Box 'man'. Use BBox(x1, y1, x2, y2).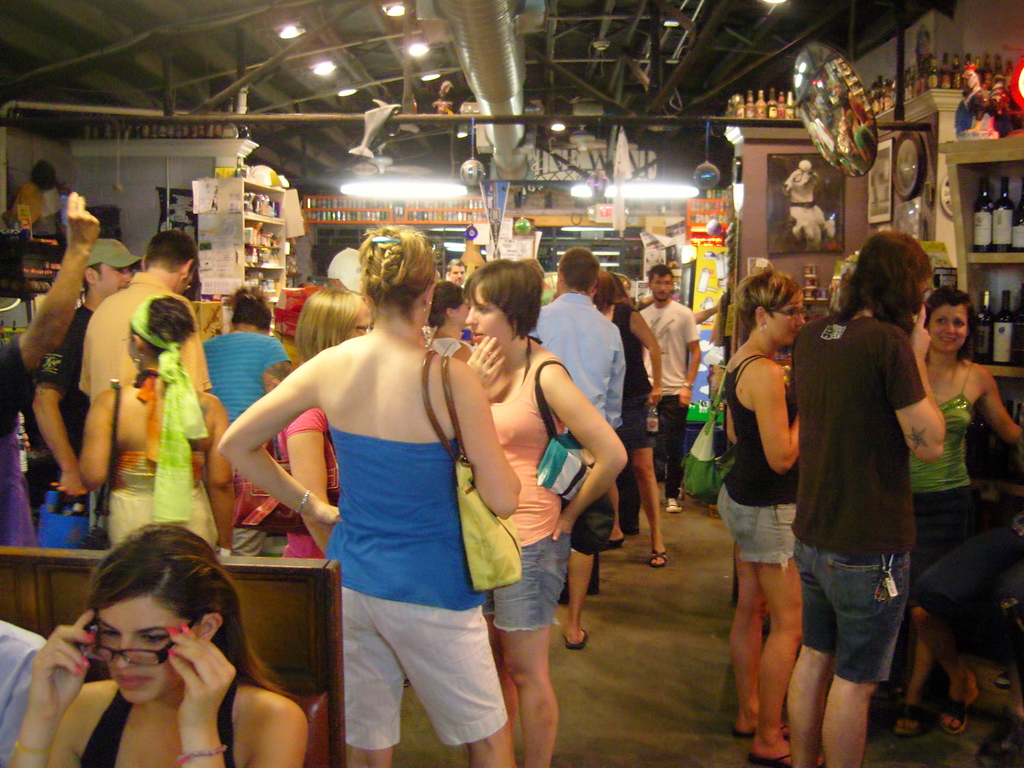
BBox(76, 225, 206, 406).
